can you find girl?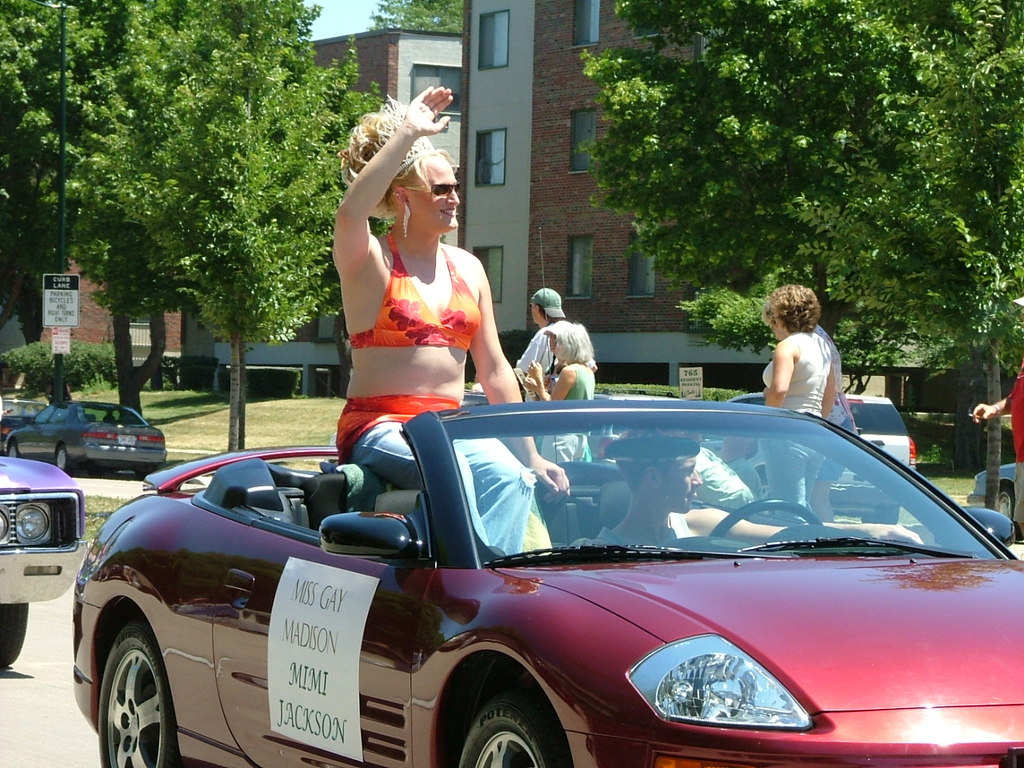
Yes, bounding box: x1=333 y1=98 x2=569 y2=558.
